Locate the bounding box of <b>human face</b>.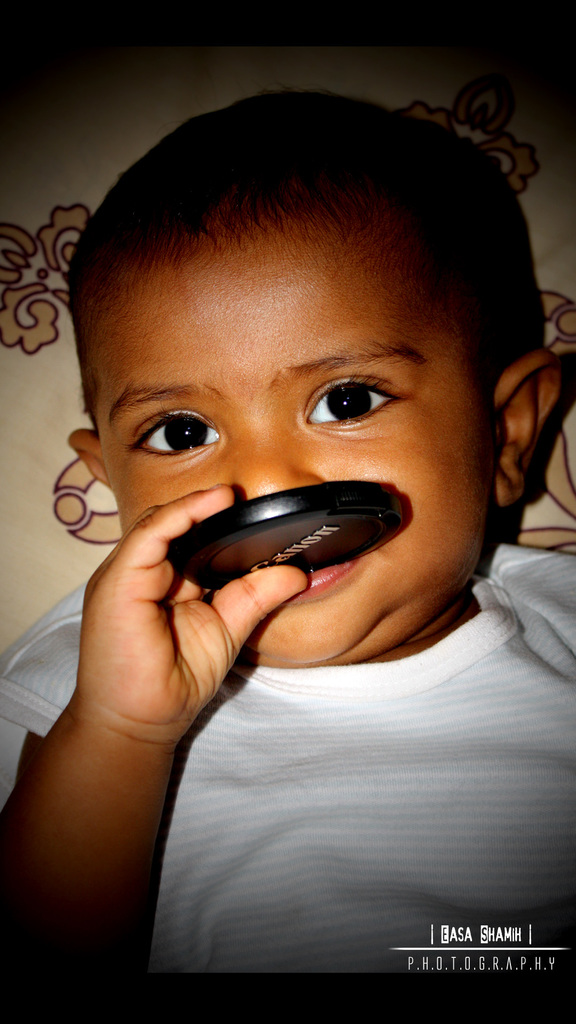
Bounding box: box=[105, 212, 469, 664].
